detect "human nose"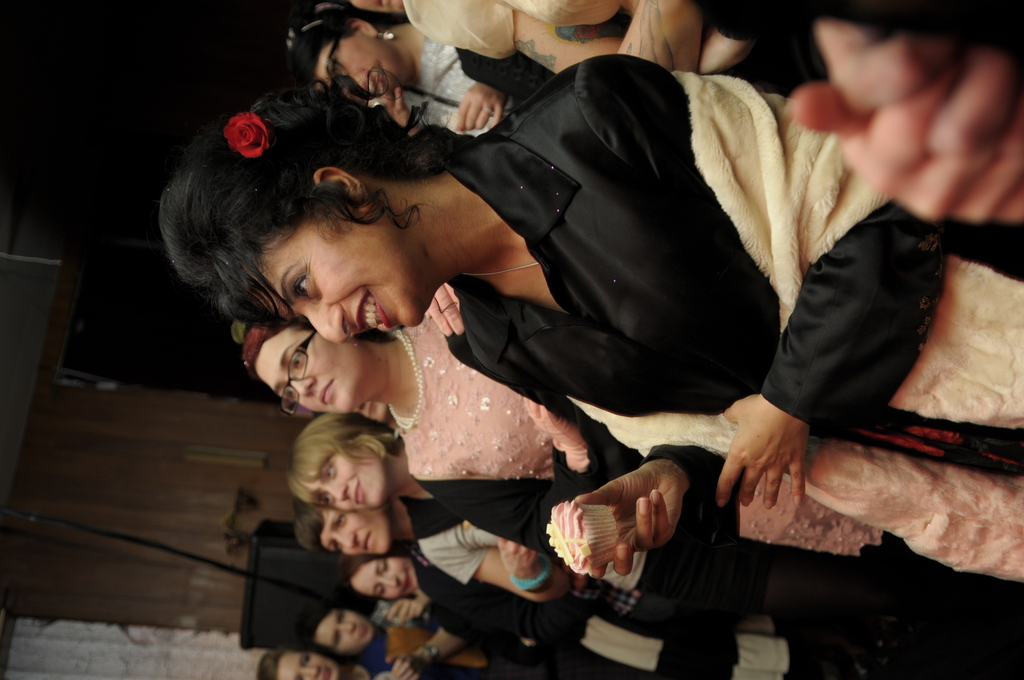
bbox=(301, 304, 349, 343)
